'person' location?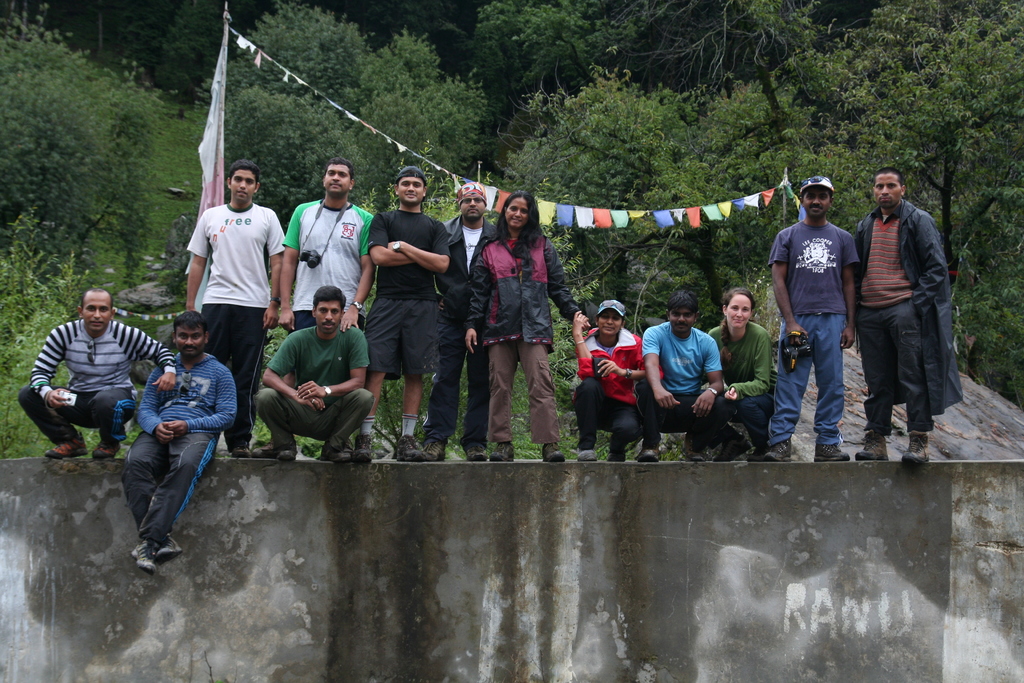
<region>166, 147, 292, 444</region>
